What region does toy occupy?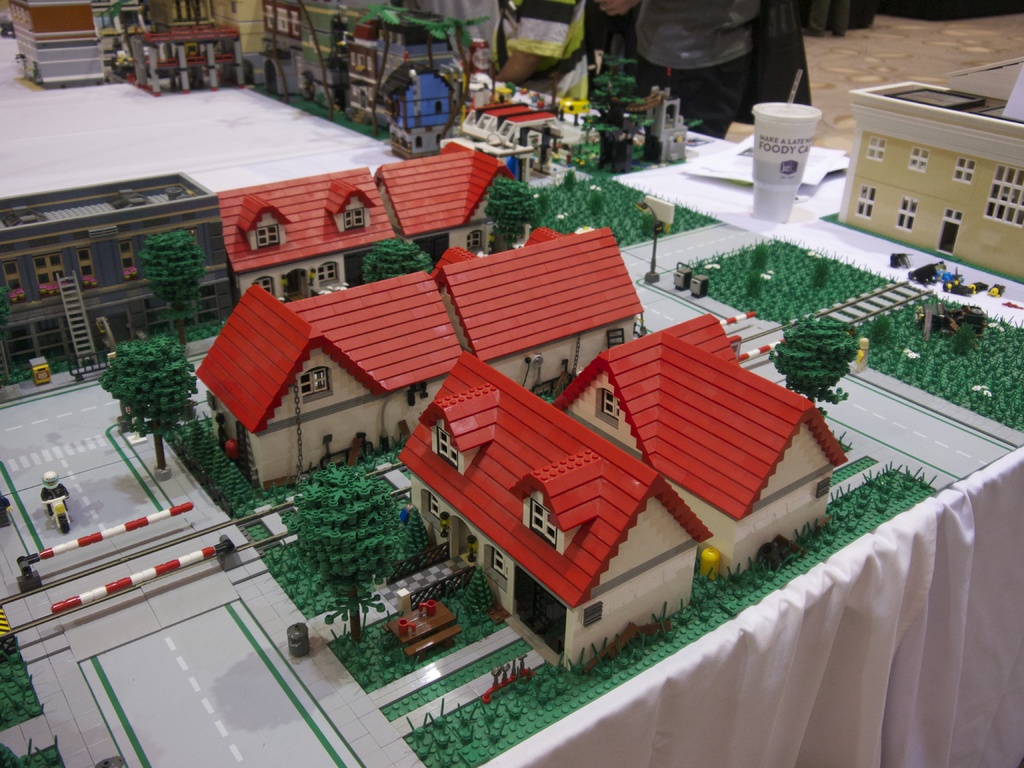
bbox=[385, 589, 452, 655].
